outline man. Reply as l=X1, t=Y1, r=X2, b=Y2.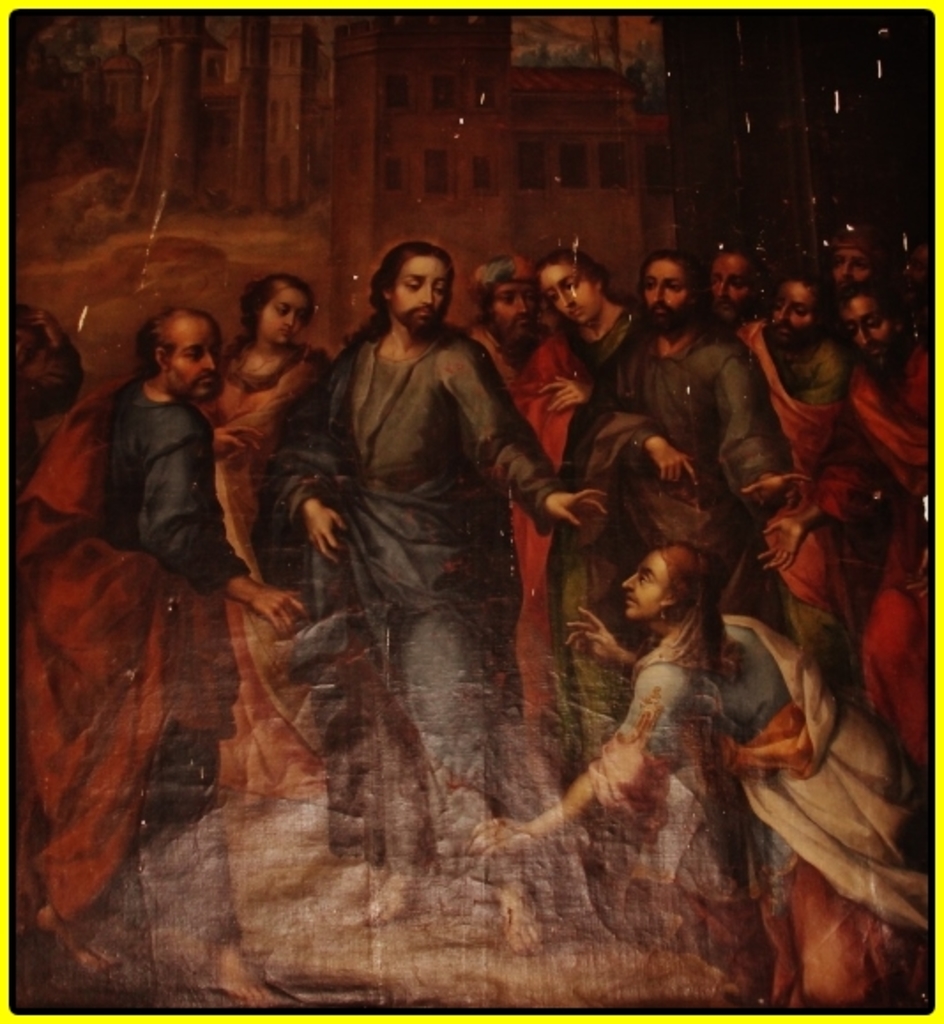
l=707, t=242, r=769, b=329.
